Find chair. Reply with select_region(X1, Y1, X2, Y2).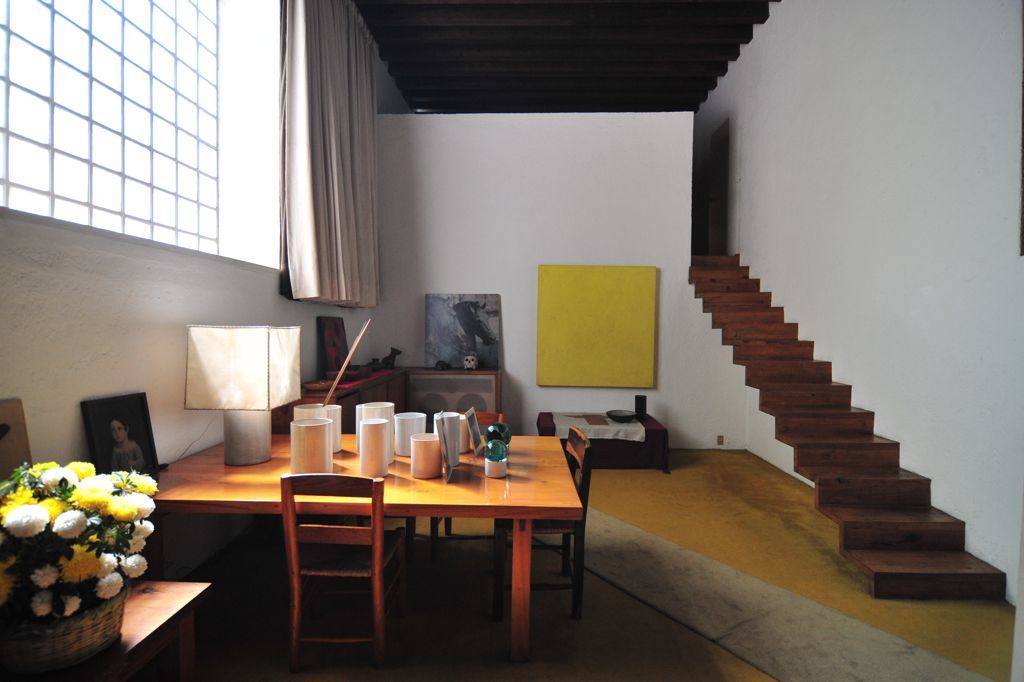
select_region(489, 423, 602, 606).
